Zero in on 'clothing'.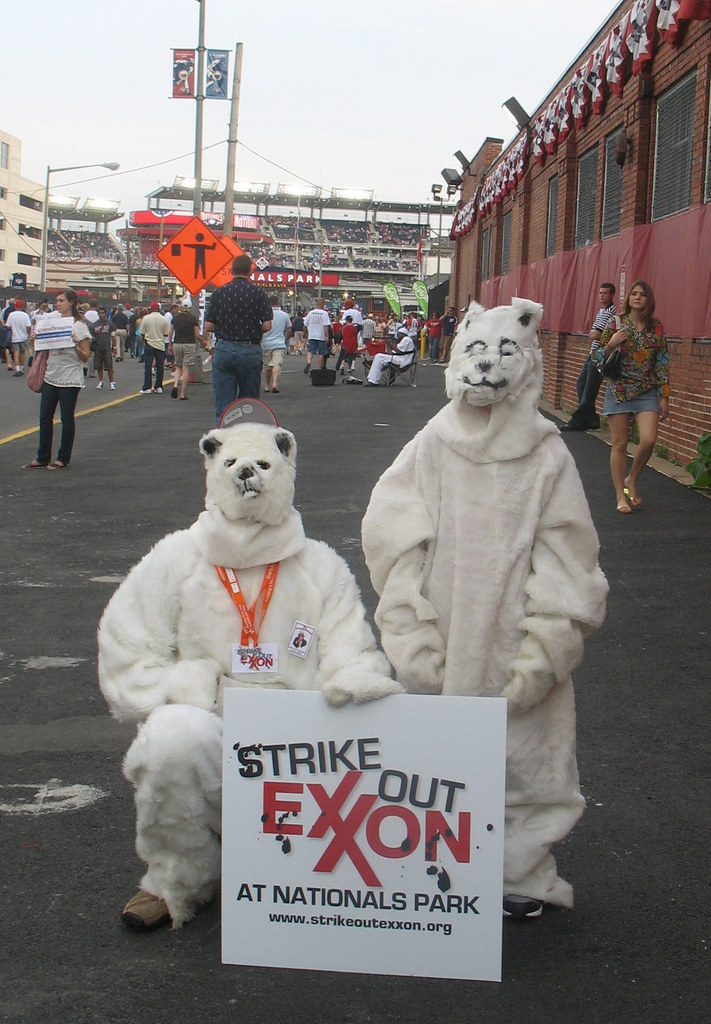
Zeroed in: {"left": 29, "top": 314, "right": 101, "bottom": 460}.
